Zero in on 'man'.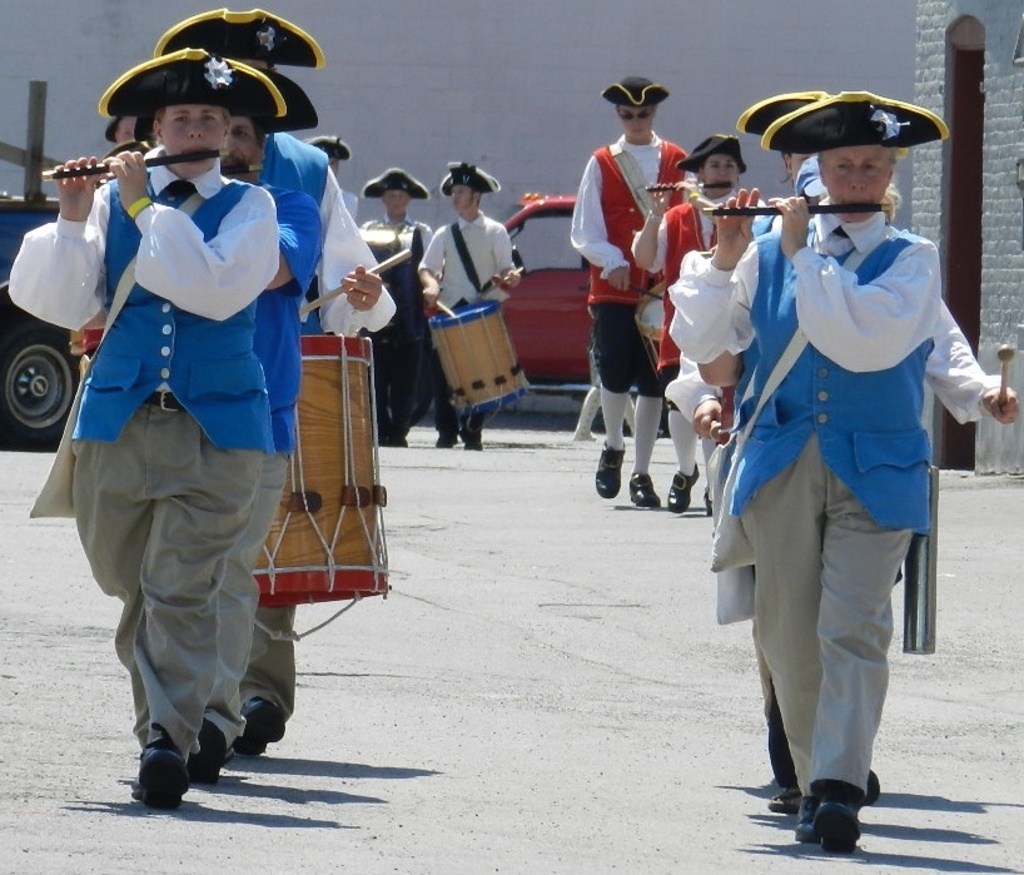
Zeroed in: 208/118/324/784.
